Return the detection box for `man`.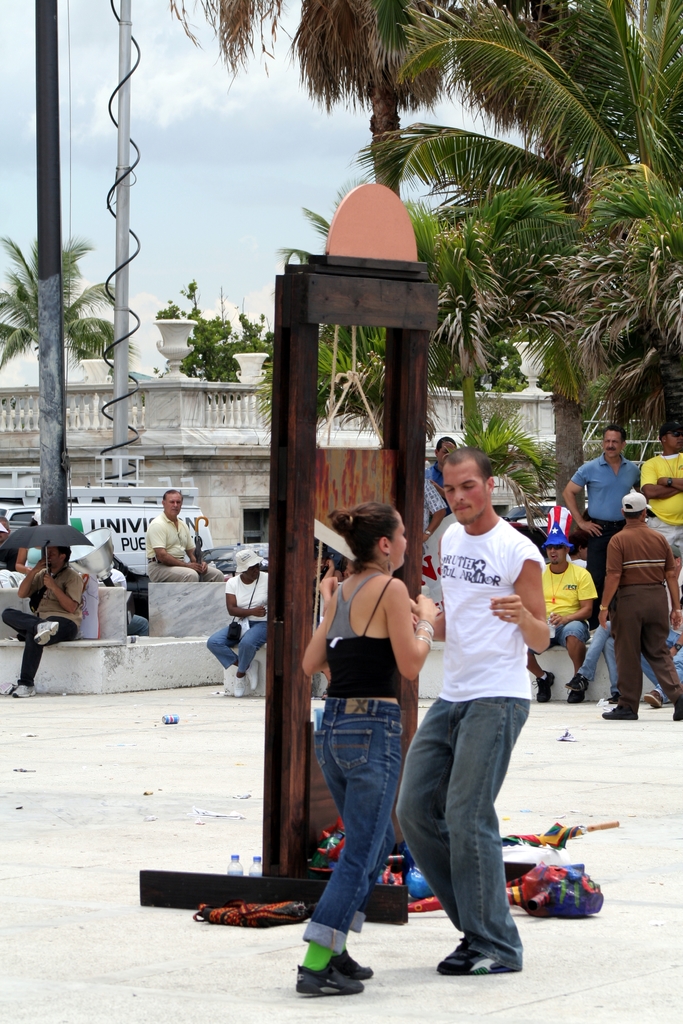
[640, 420, 682, 607].
